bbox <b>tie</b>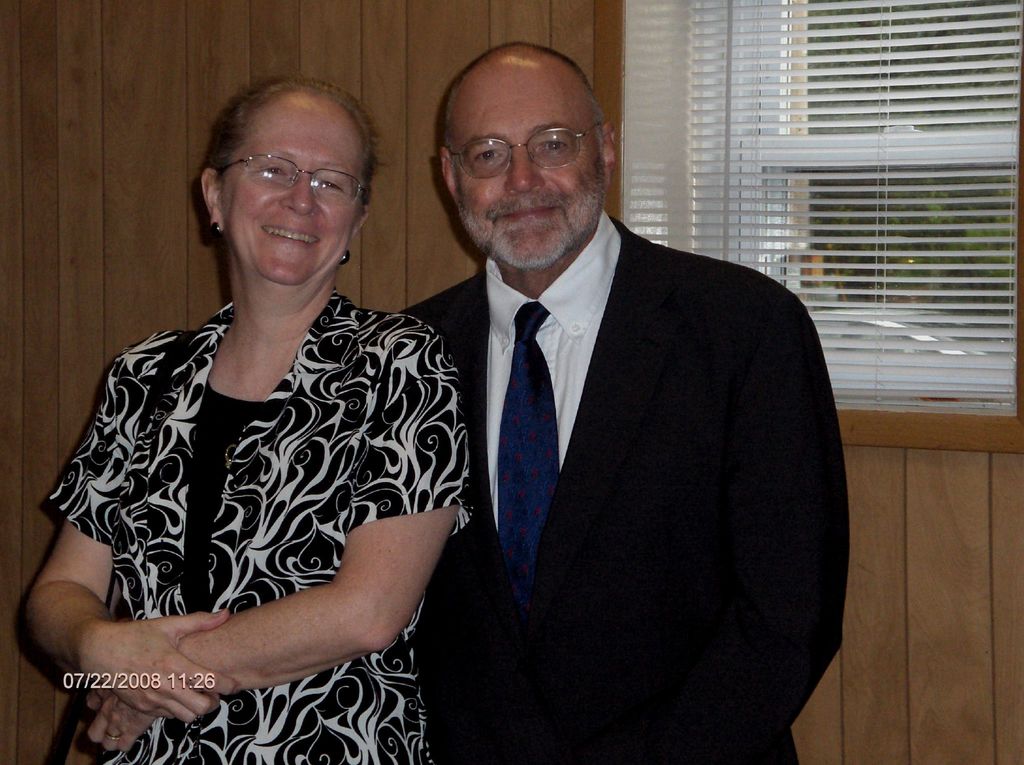
x1=495, y1=303, x2=561, y2=634
